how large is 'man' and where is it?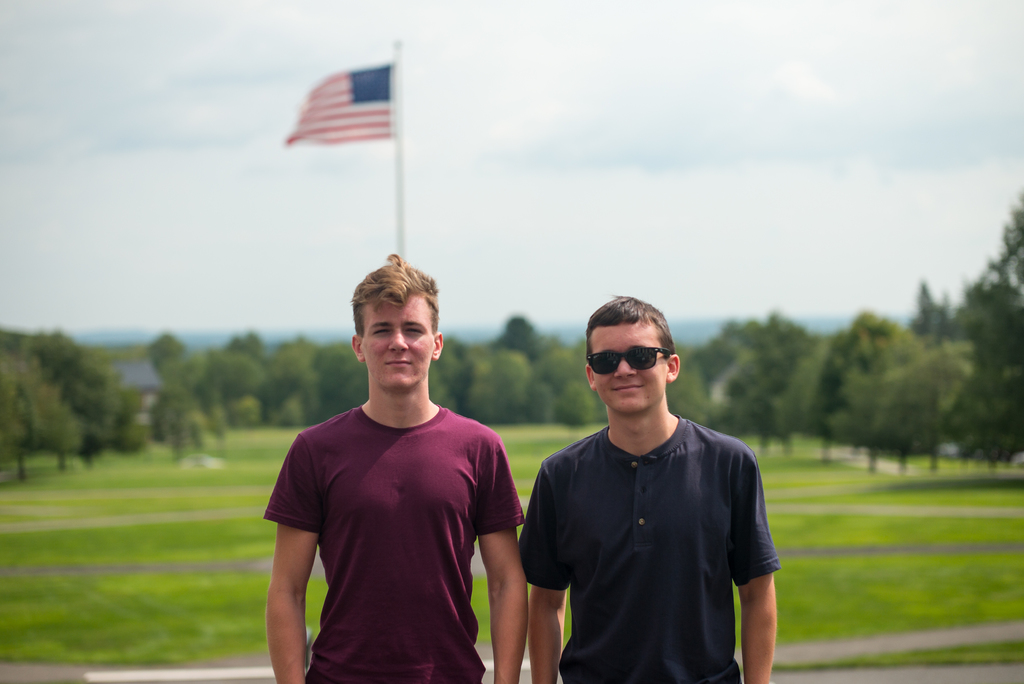
Bounding box: <box>515,290,782,683</box>.
